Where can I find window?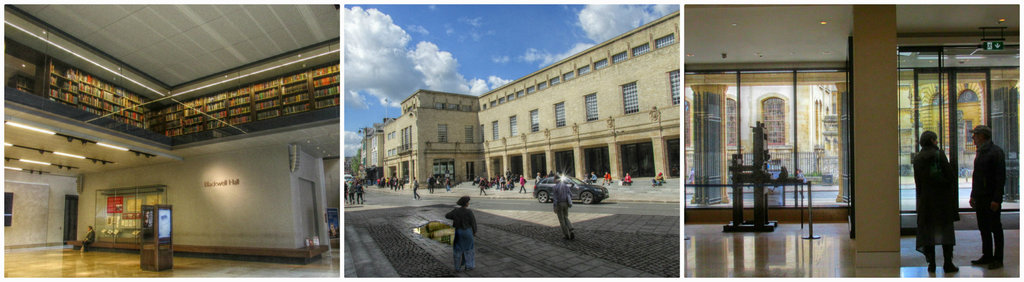
You can find it at 465, 128, 473, 144.
